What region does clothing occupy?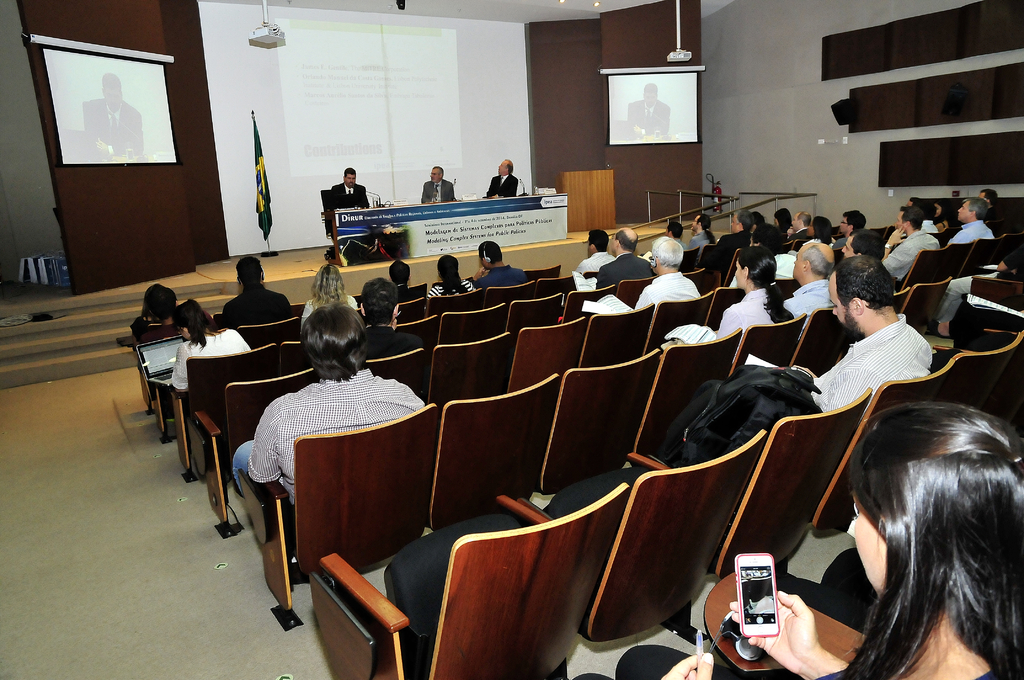
region(596, 252, 656, 291).
